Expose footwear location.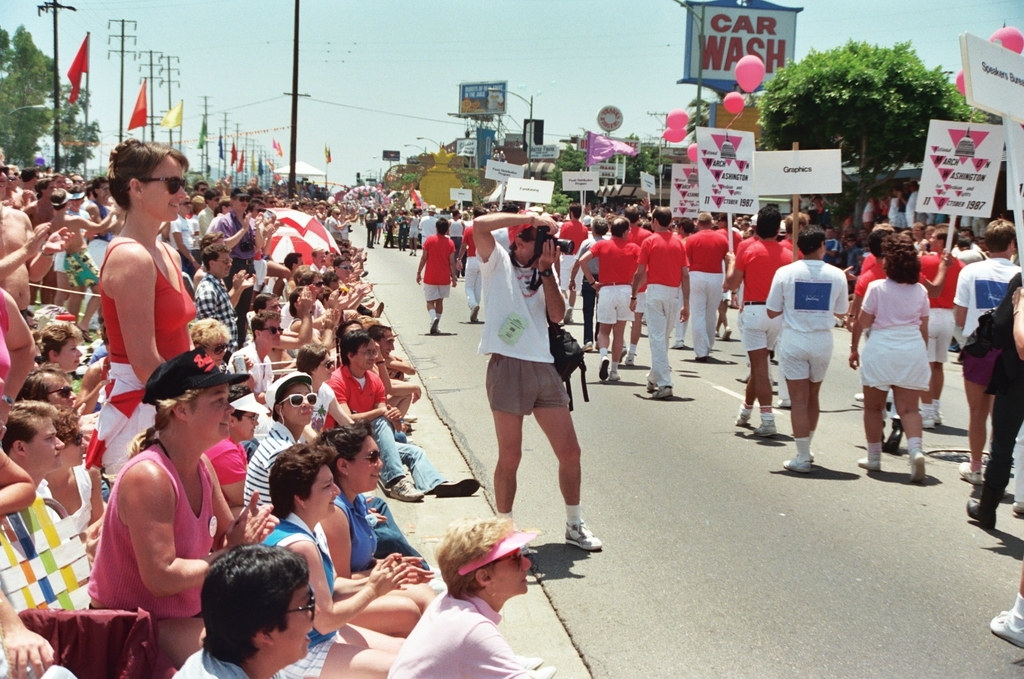
Exposed at <box>725,323,730,342</box>.
